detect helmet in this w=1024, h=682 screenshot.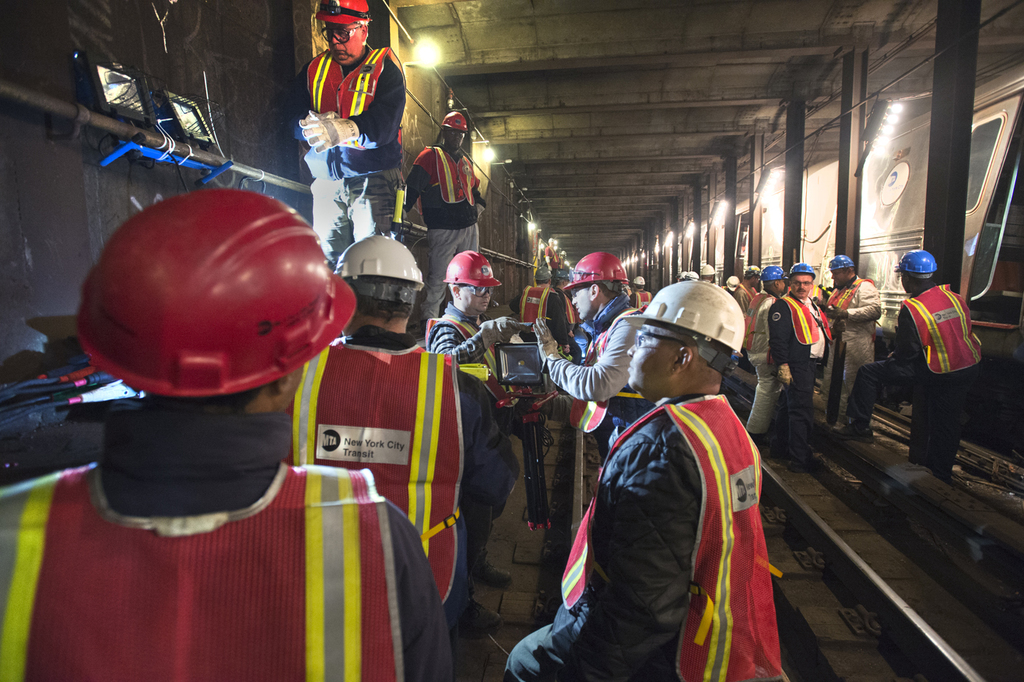
Detection: [left=439, top=110, right=473, bottom=133].
